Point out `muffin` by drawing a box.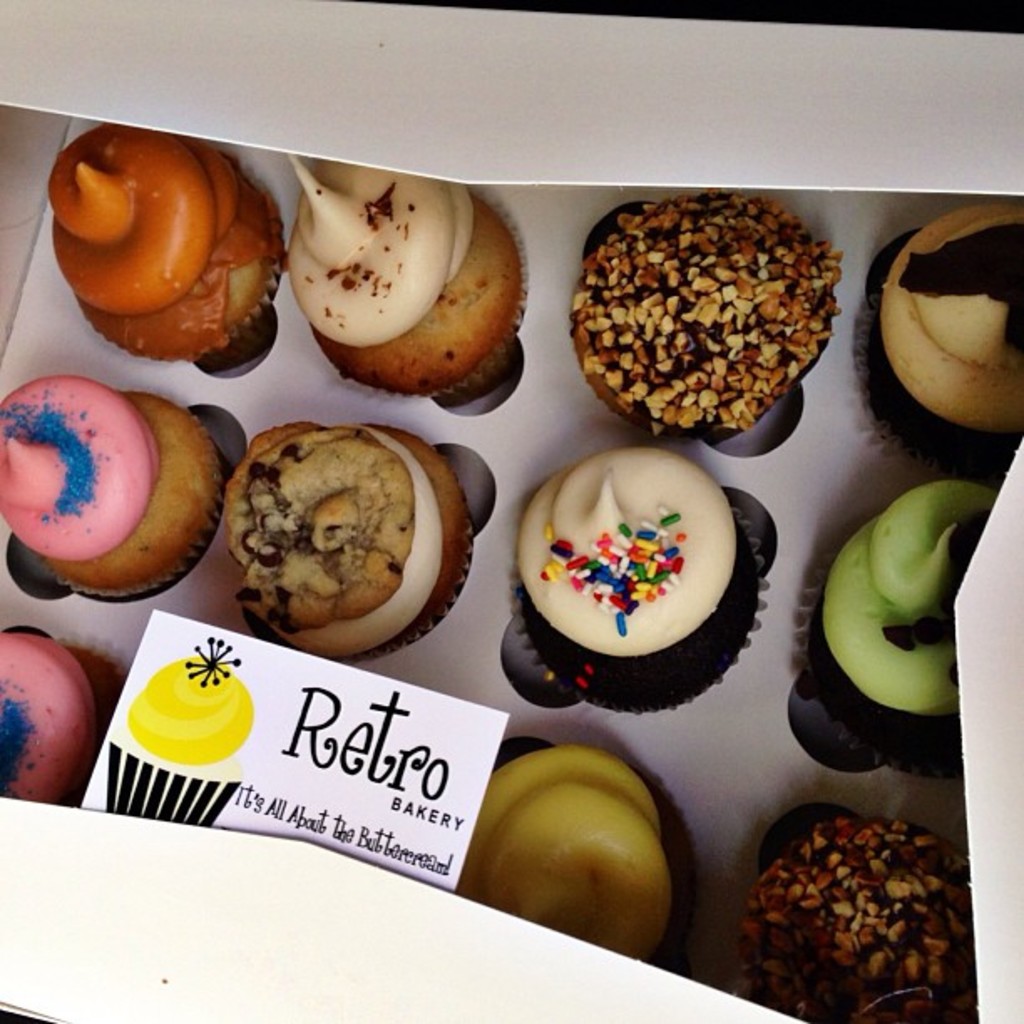
283 156 525 400.
